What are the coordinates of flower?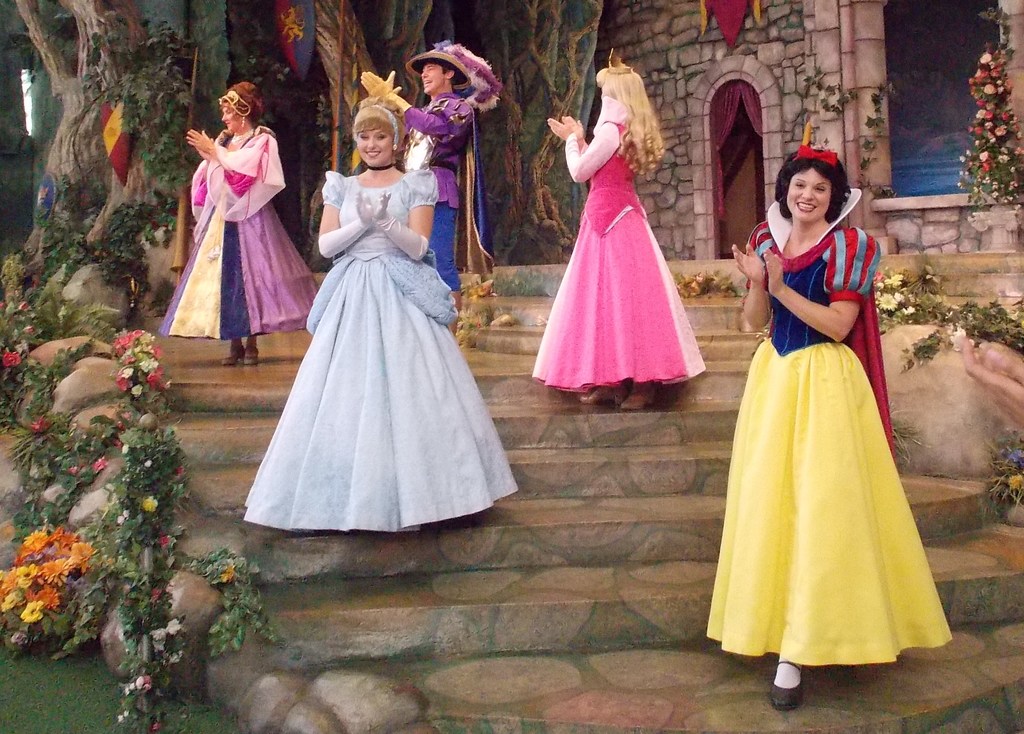
172 463 186 478.
